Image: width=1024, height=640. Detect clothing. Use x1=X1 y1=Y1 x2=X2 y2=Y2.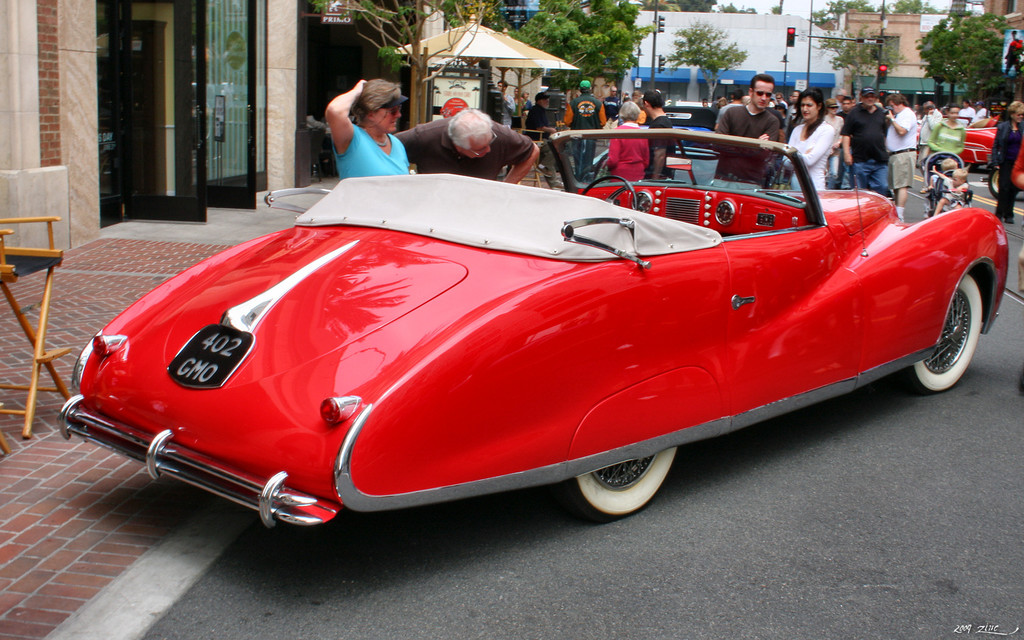
x1=883 y1=106 x2=922 y2=193.
